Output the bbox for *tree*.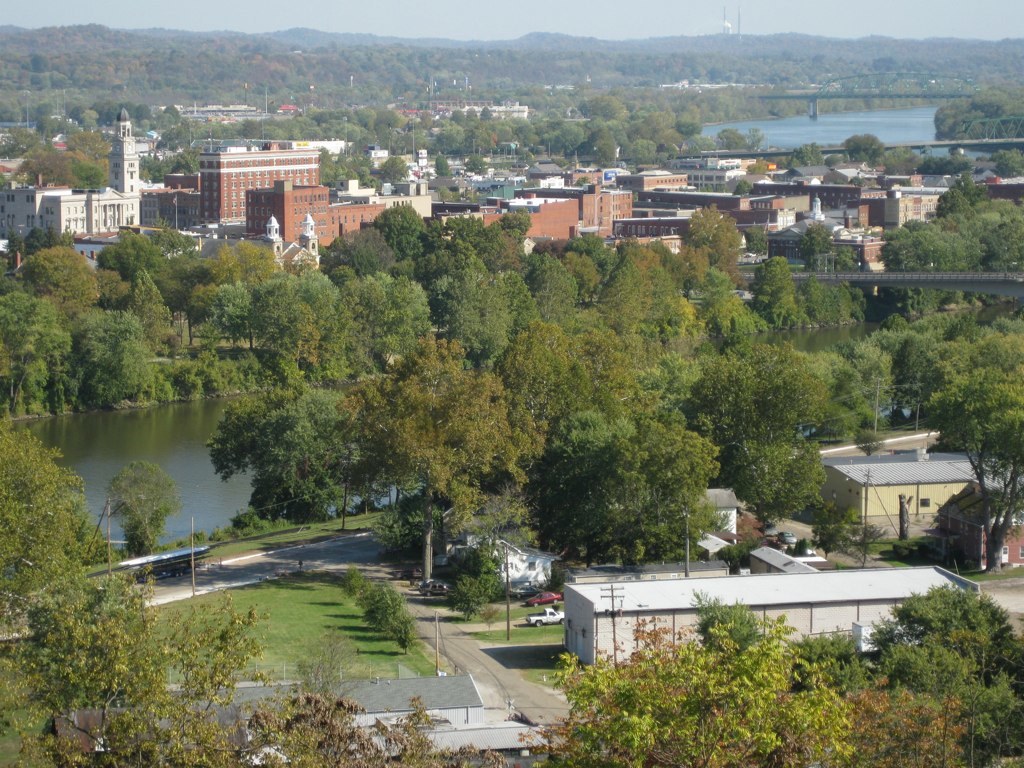
(338, 323, 528, 552).
